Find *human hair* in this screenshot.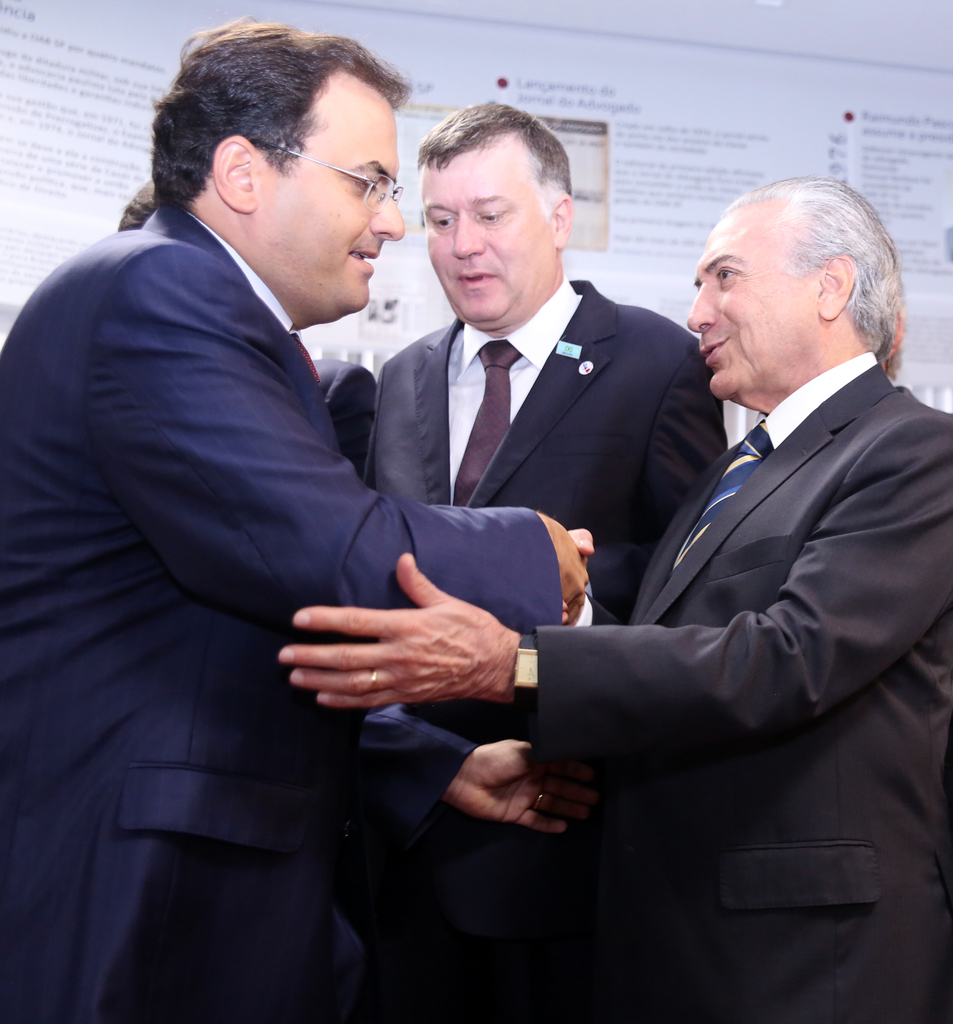
The bounding box for *human hair* is <box>138,22,409,232</box>.
